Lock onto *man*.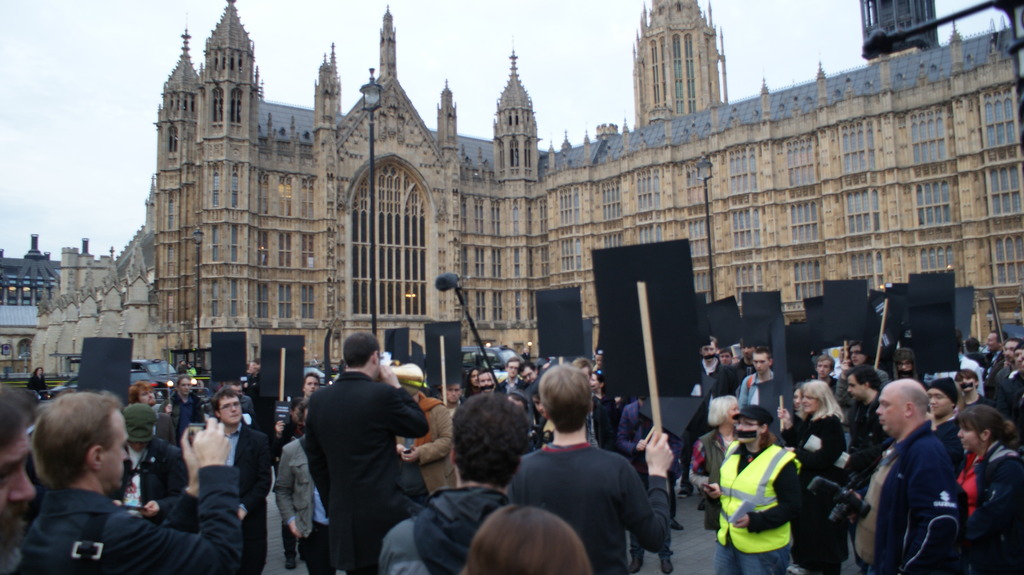
Locked: 849/342/891/390.
